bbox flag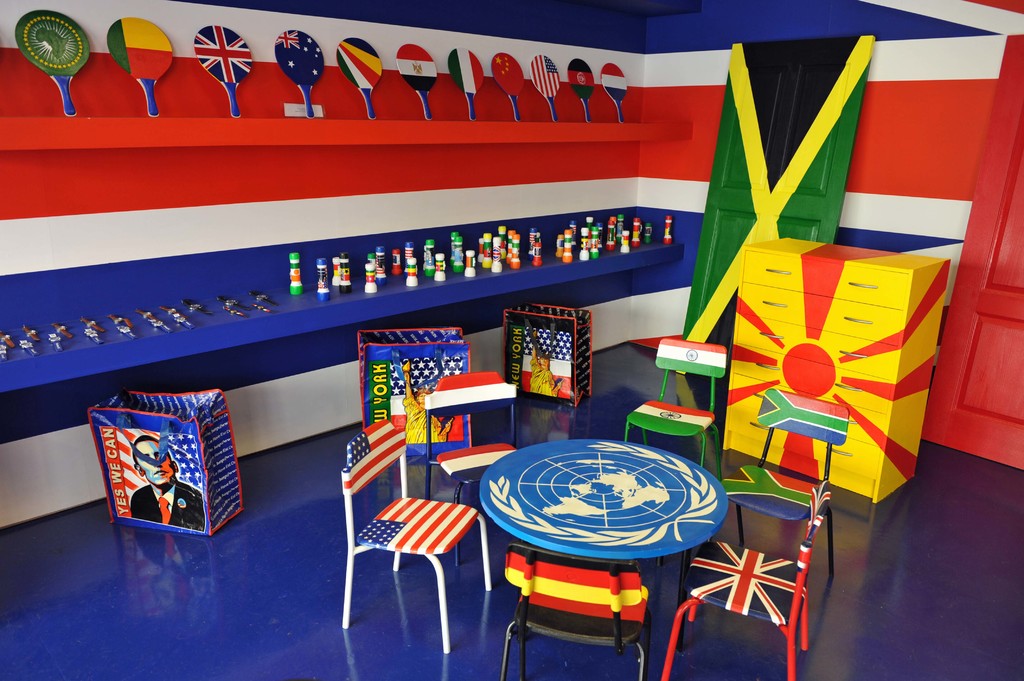
719:244:954:495
